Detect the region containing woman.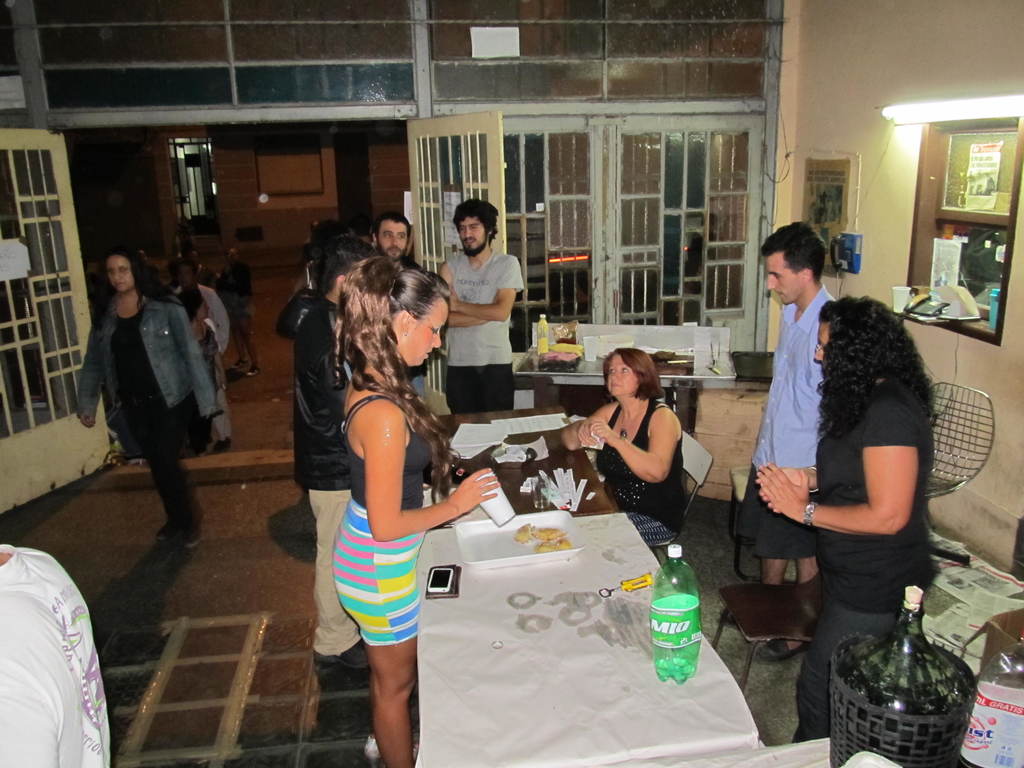
568, 330, 708, 554.
